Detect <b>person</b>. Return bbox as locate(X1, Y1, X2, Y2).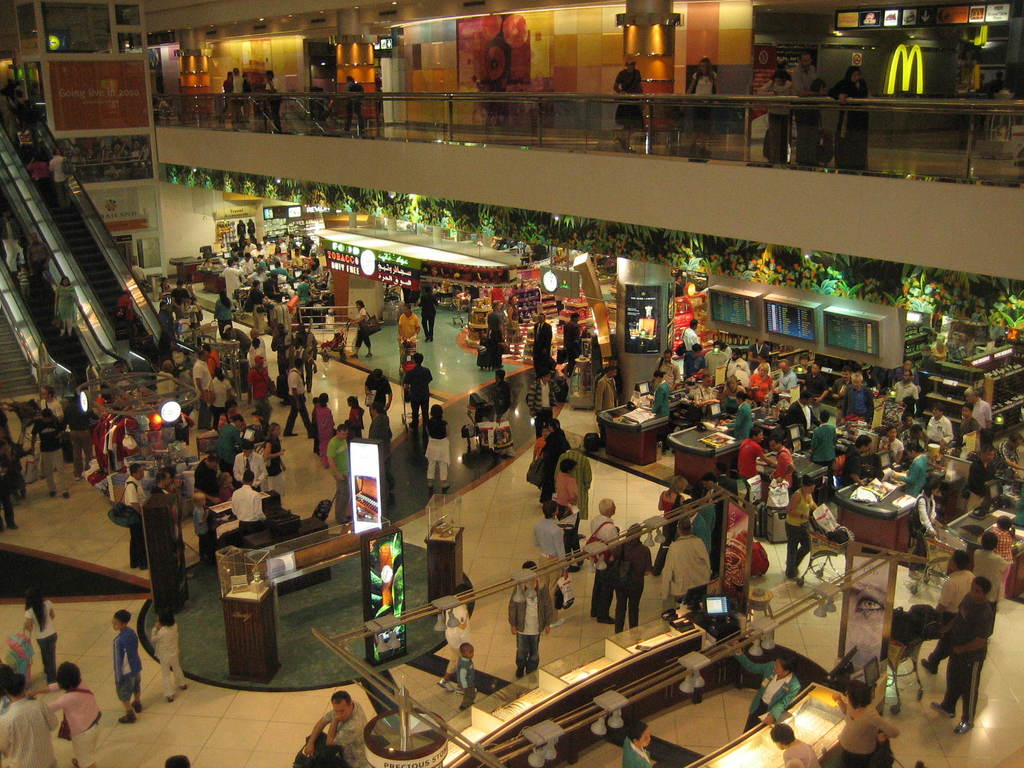
locate(486, 294, 507, 367).
